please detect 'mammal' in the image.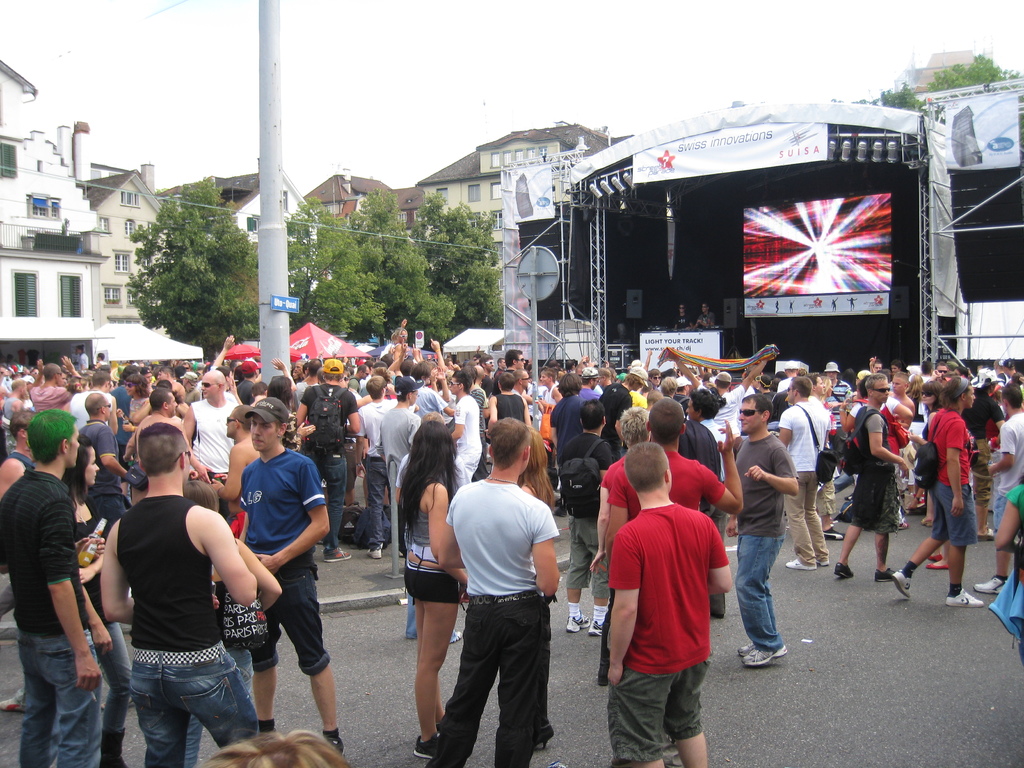
x1=175, y1=477, x2=282, y2=696.
